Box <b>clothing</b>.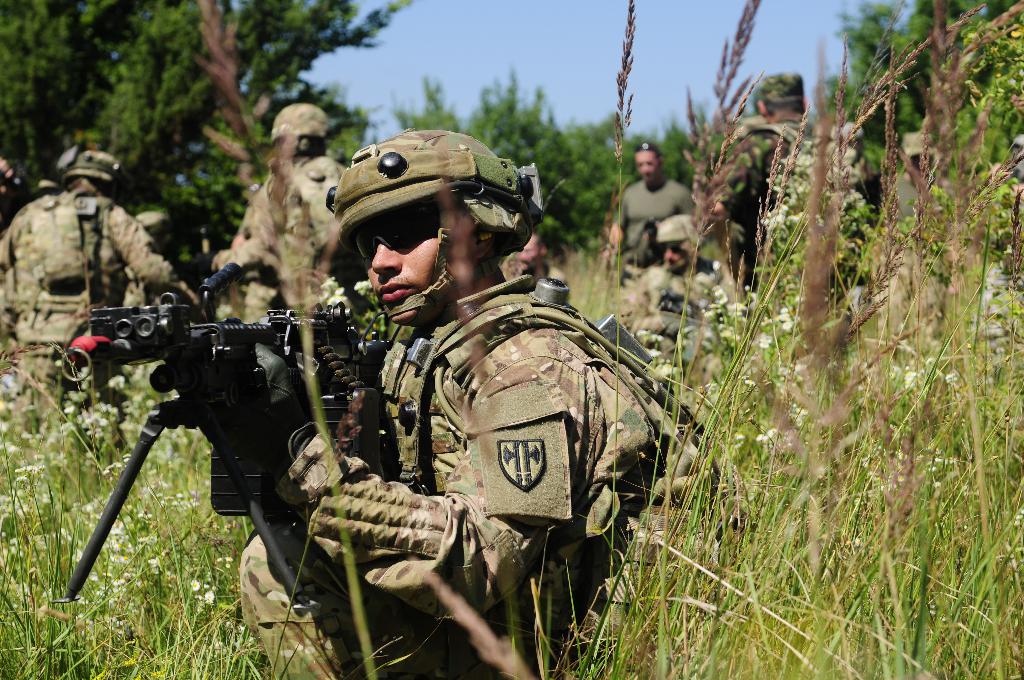
BBox(613, 177, 701, 323).
